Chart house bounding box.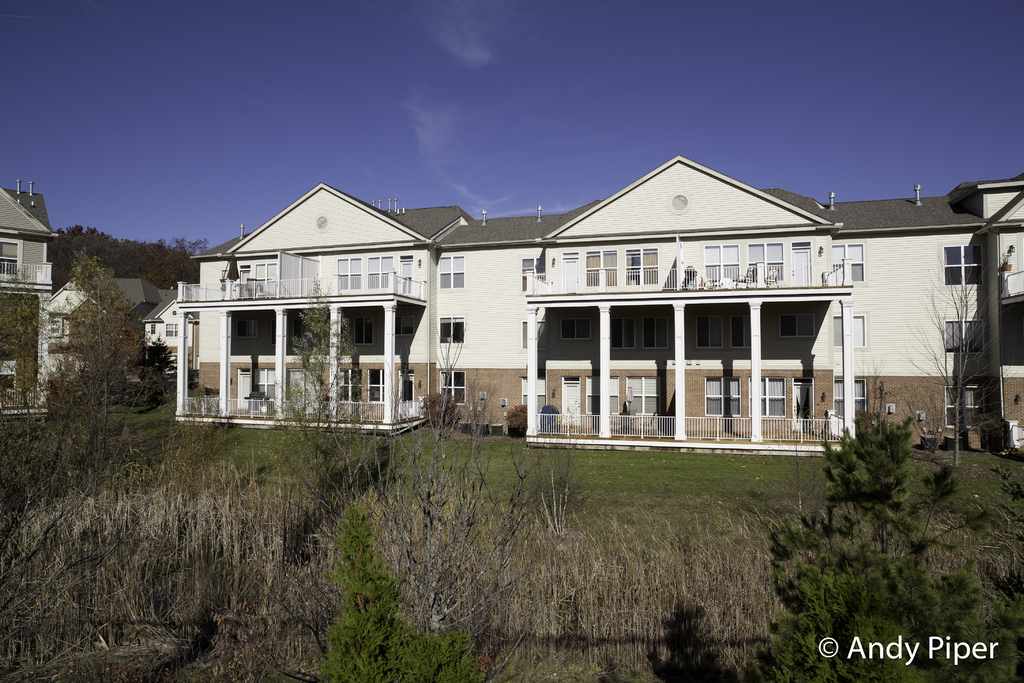
Charted: [left=141, top=286, right=180, bottom=353].
